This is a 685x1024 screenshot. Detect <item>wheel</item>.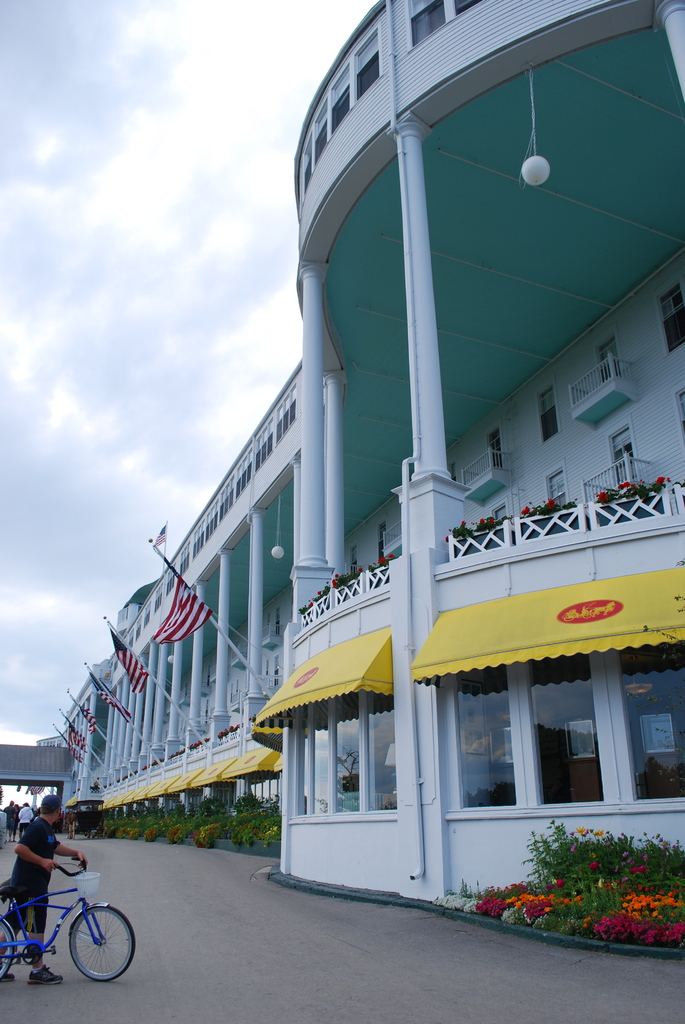
locate(0, 918, 13, 983).
